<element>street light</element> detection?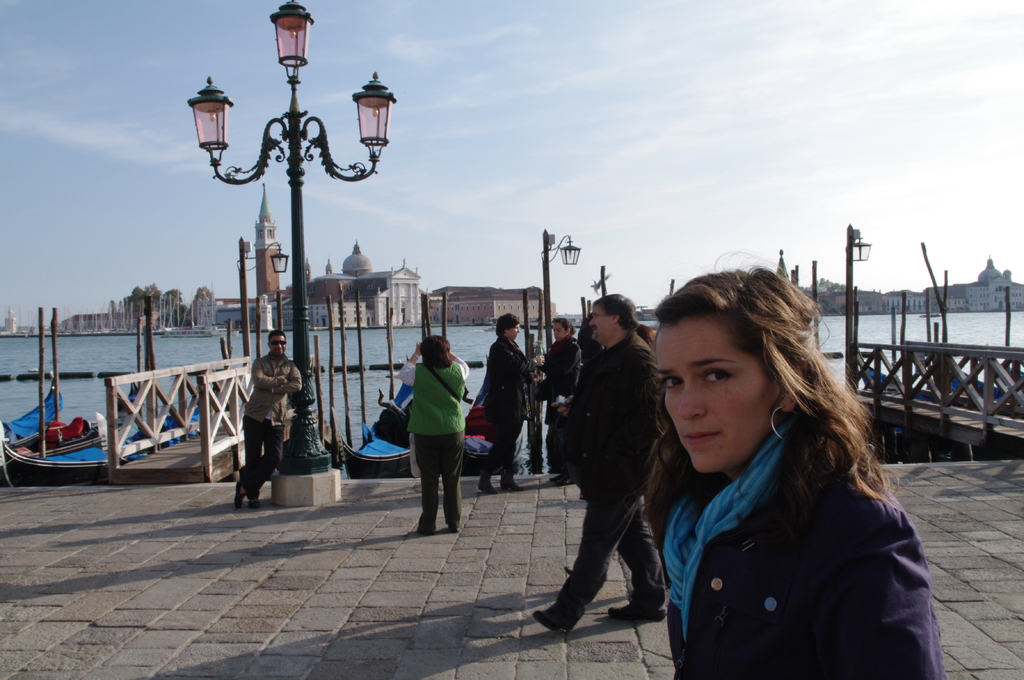
left=542, top=223, right=588, bottom=365
